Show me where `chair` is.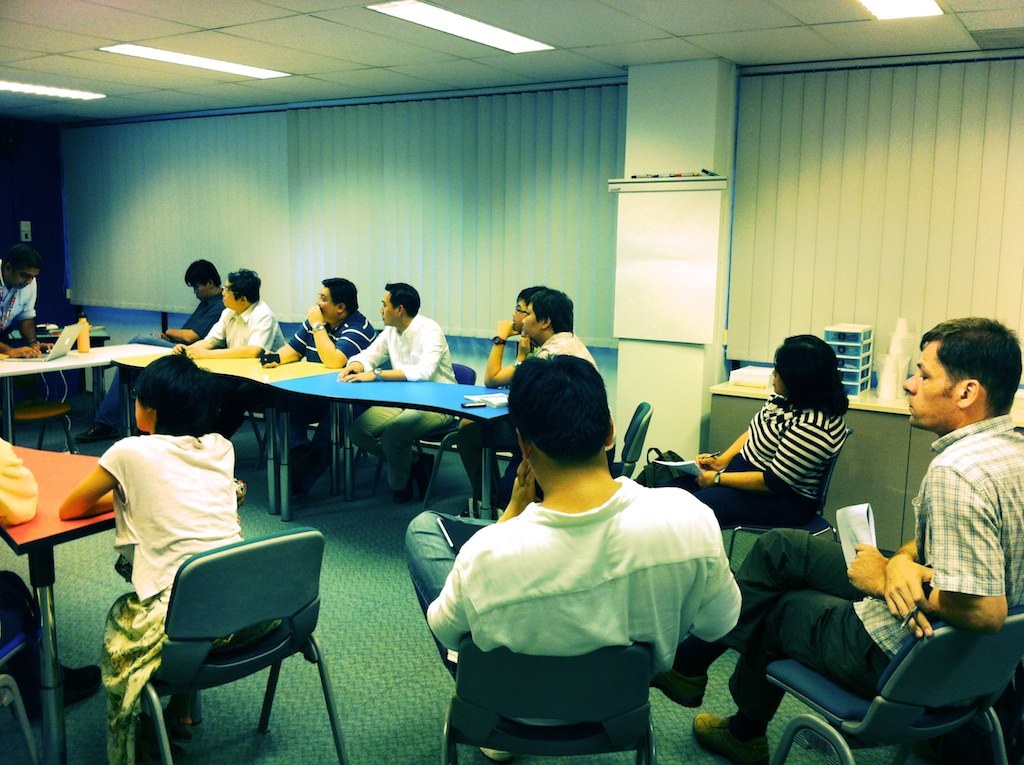
`chair` is at <region>438, 642, 658, 764</region>.
